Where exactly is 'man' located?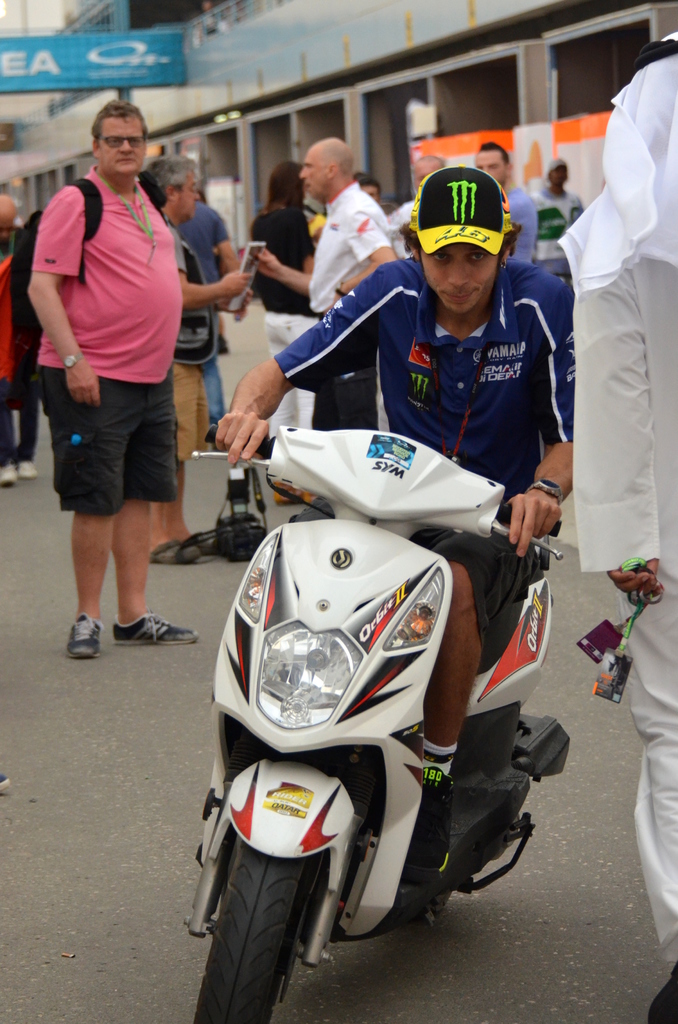
Its bounding box is BBox(472, 140, 539, 262).
